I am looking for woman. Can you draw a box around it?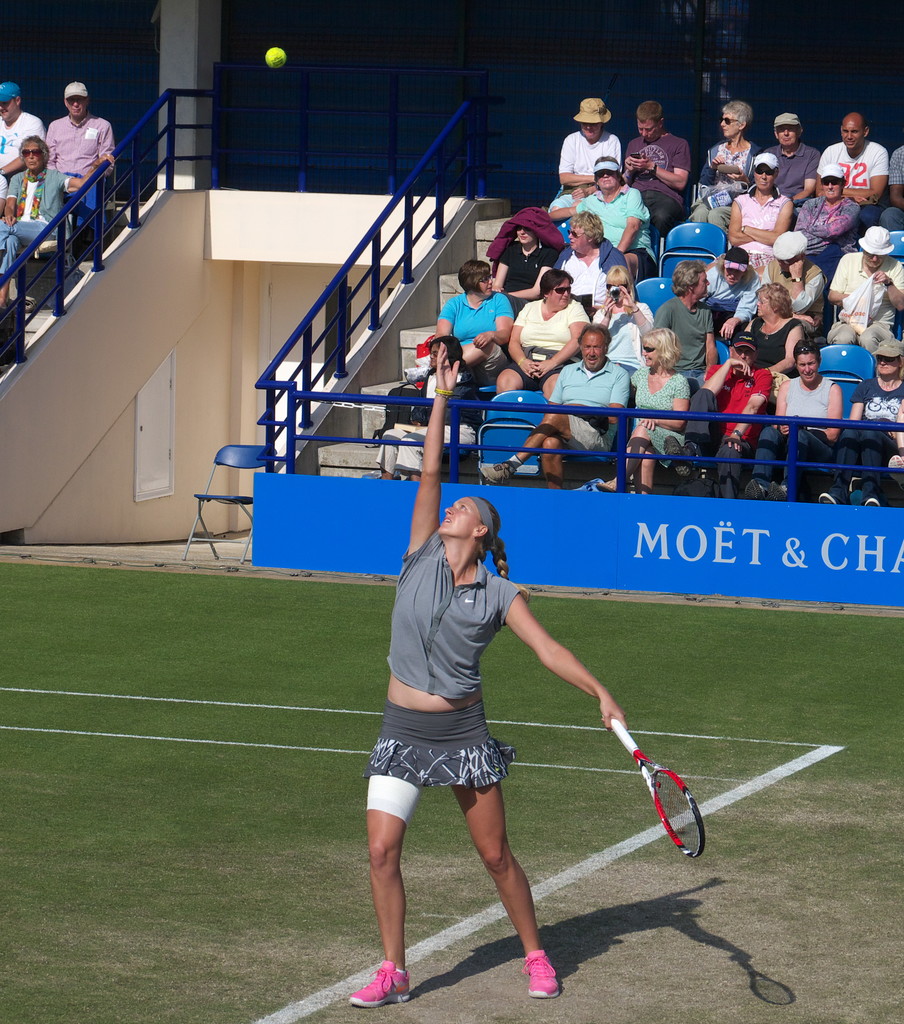
Sure, the bounding box is [x1=0, y1=135, x2=126, y2=314].
